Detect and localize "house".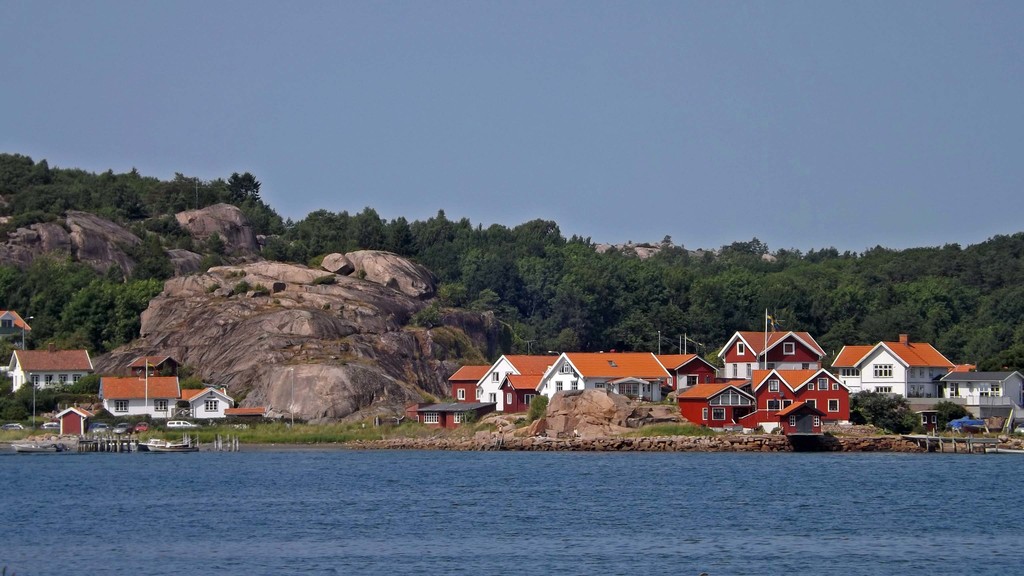
Localized at (x1=653, y1=352, x2=719, y2=397).
